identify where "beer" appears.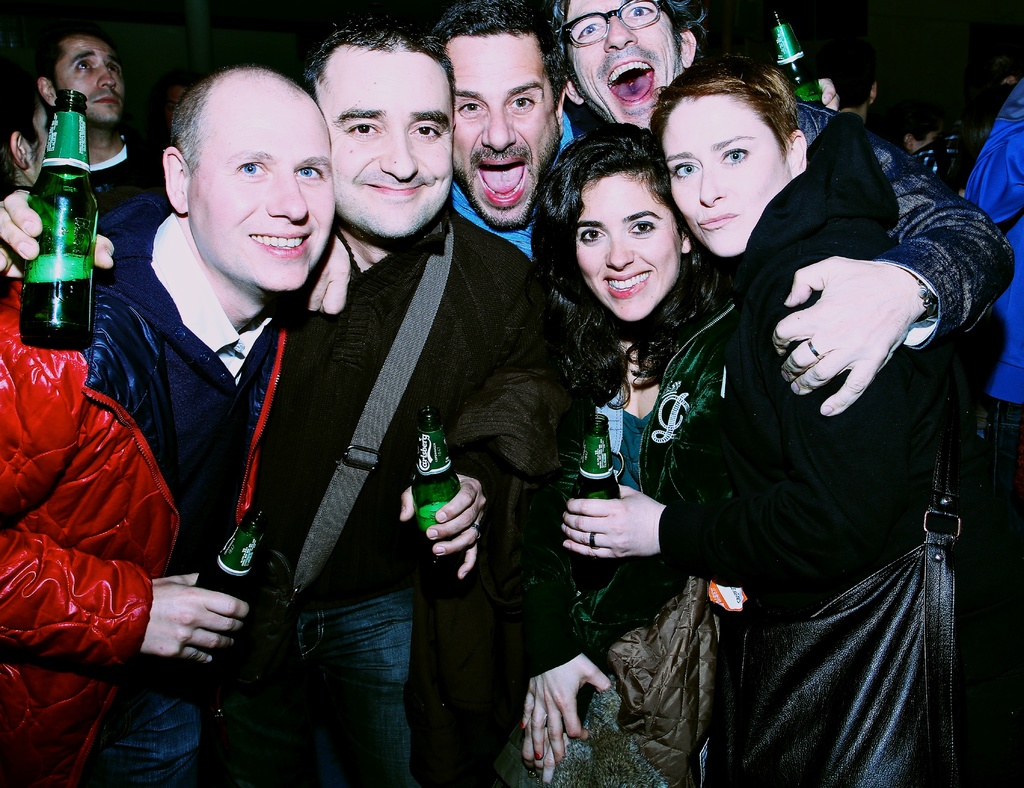
Appears at (left=410, top=405, right=465, bottom=575).
